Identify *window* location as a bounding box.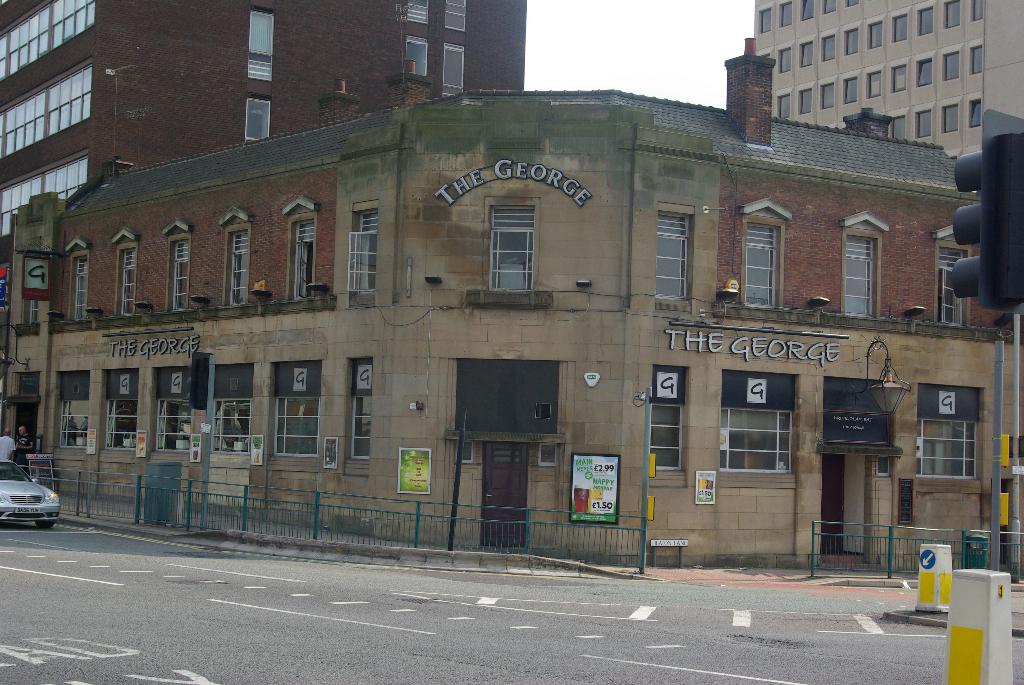
region(943, 100, 963, 134).
